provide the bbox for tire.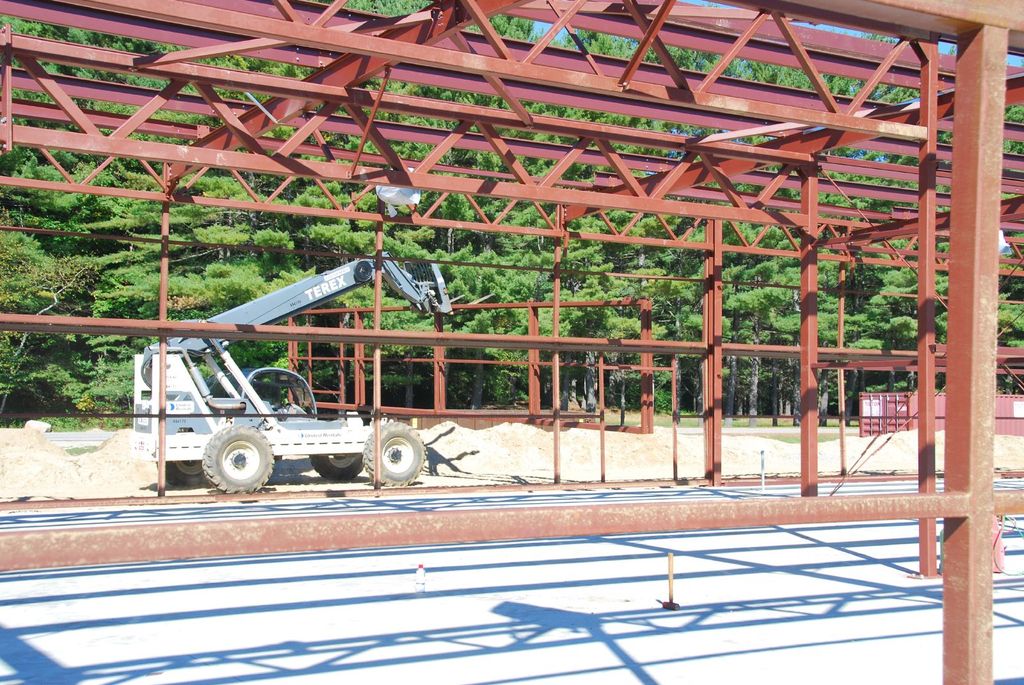
box=[154, 458, 207, 487].
